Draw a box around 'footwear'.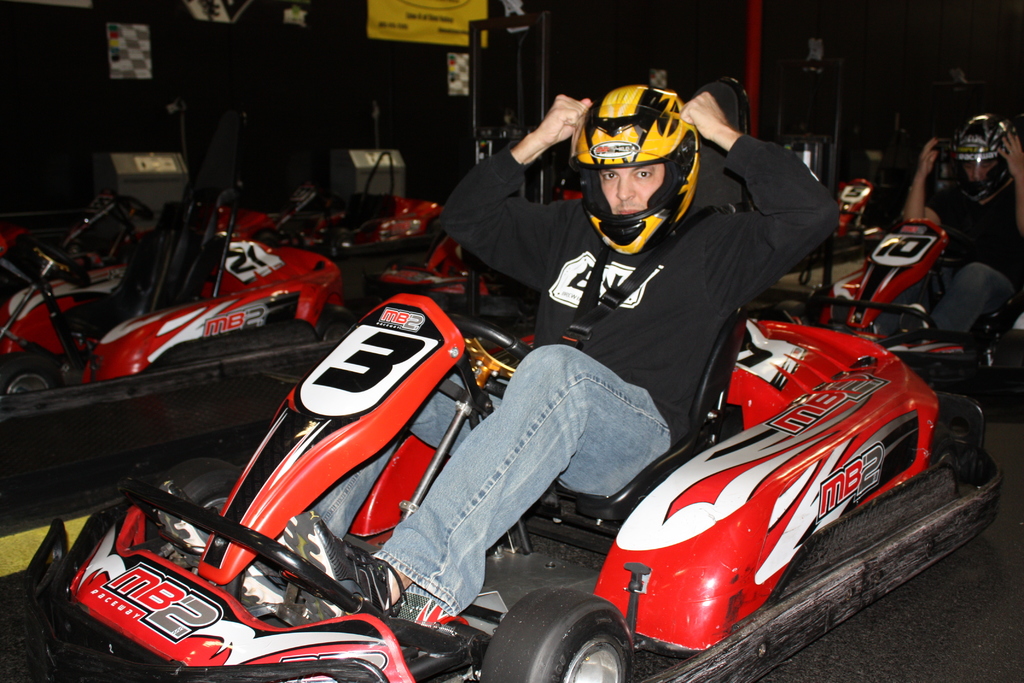
<bbox>898, 303, 938, 342</bbox>.
